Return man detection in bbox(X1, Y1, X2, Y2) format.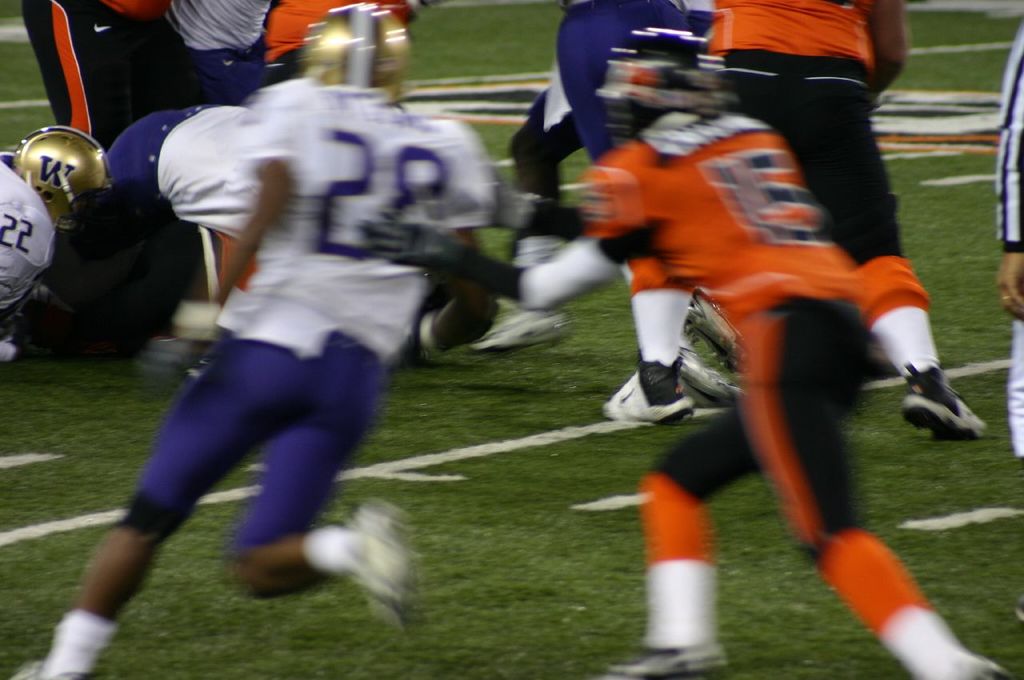
bbox(470, 0, 714, 355).
